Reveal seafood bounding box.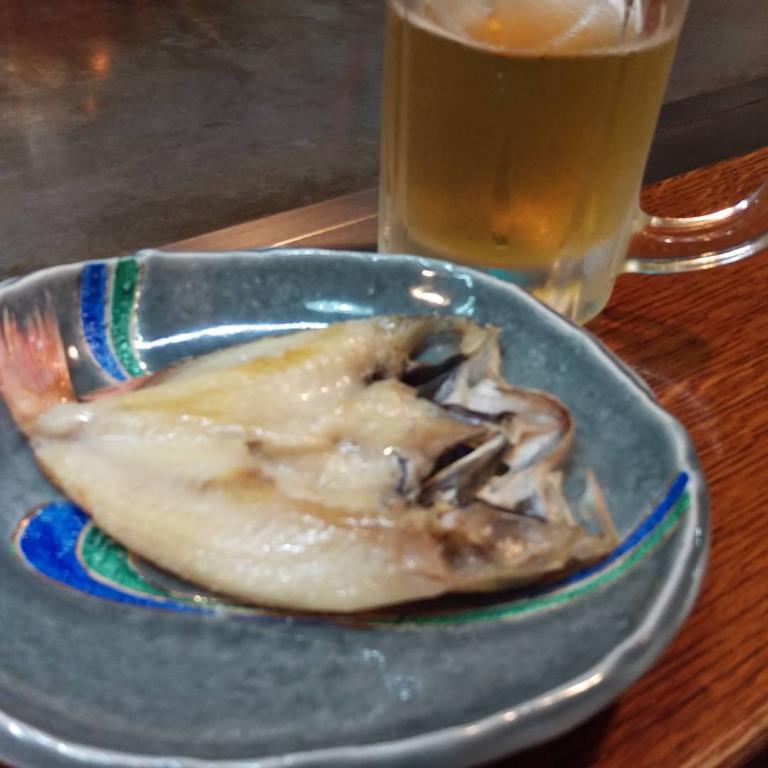
Revealed: box=[0, 282, 629, 616].
